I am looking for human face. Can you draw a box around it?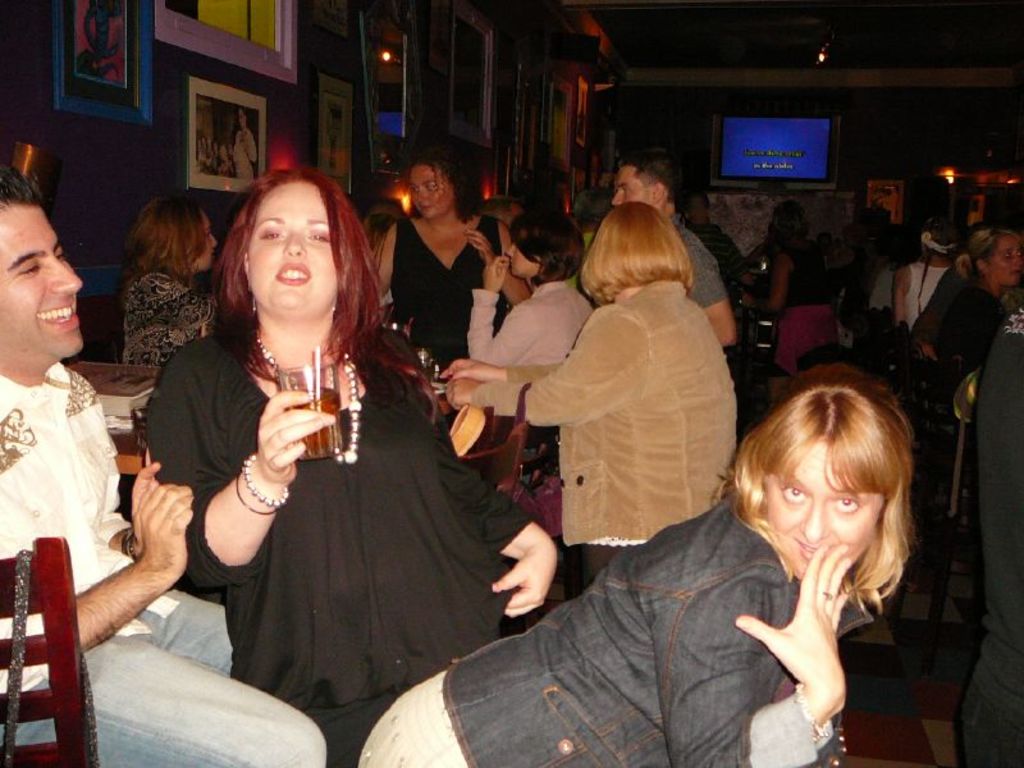
Sure, the bounding box is select_region(503, 246, 544, 278).
